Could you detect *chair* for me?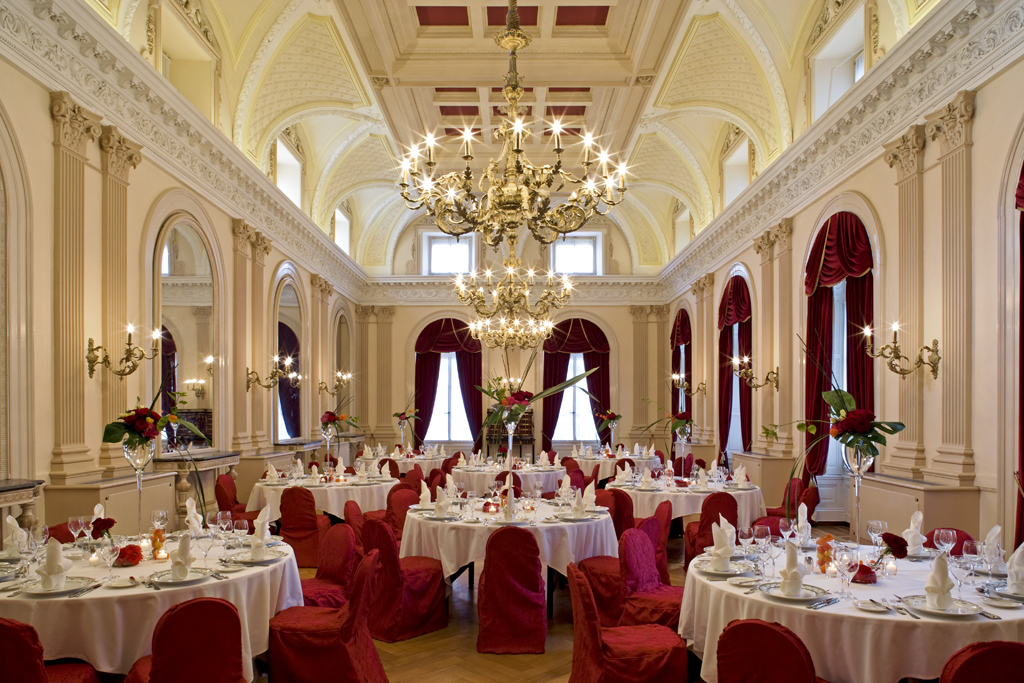
Detection result: l=0, t=612, r=101, b=682.
